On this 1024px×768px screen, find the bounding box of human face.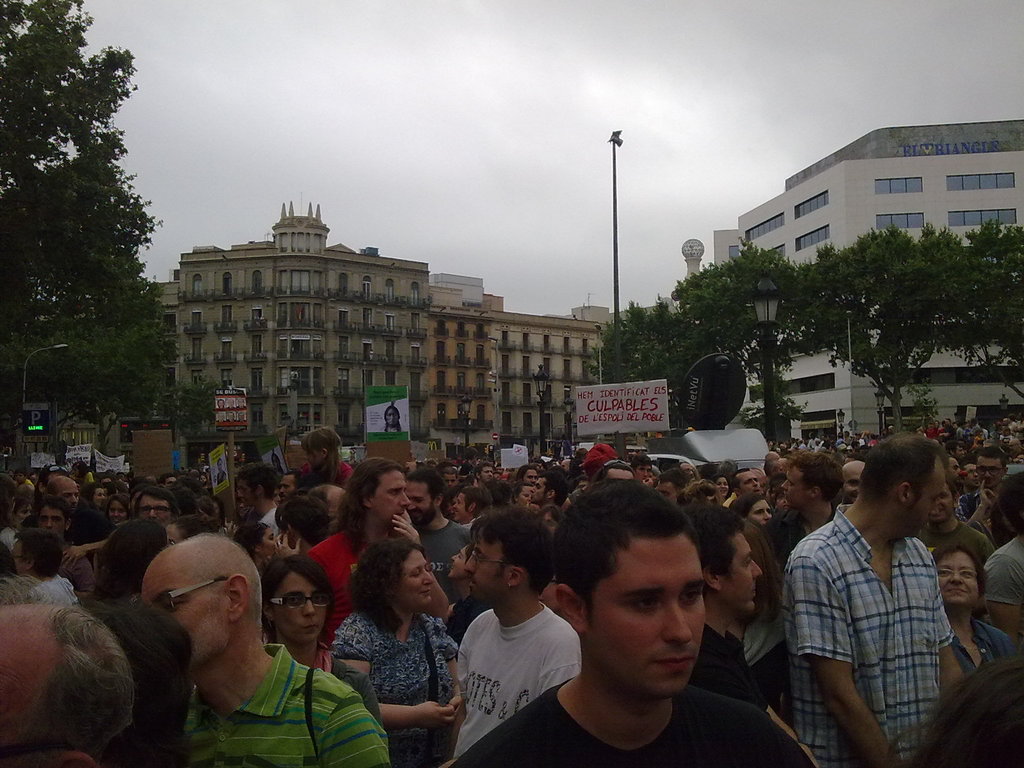
Bounding box: box(165, 476, 174, 490).
